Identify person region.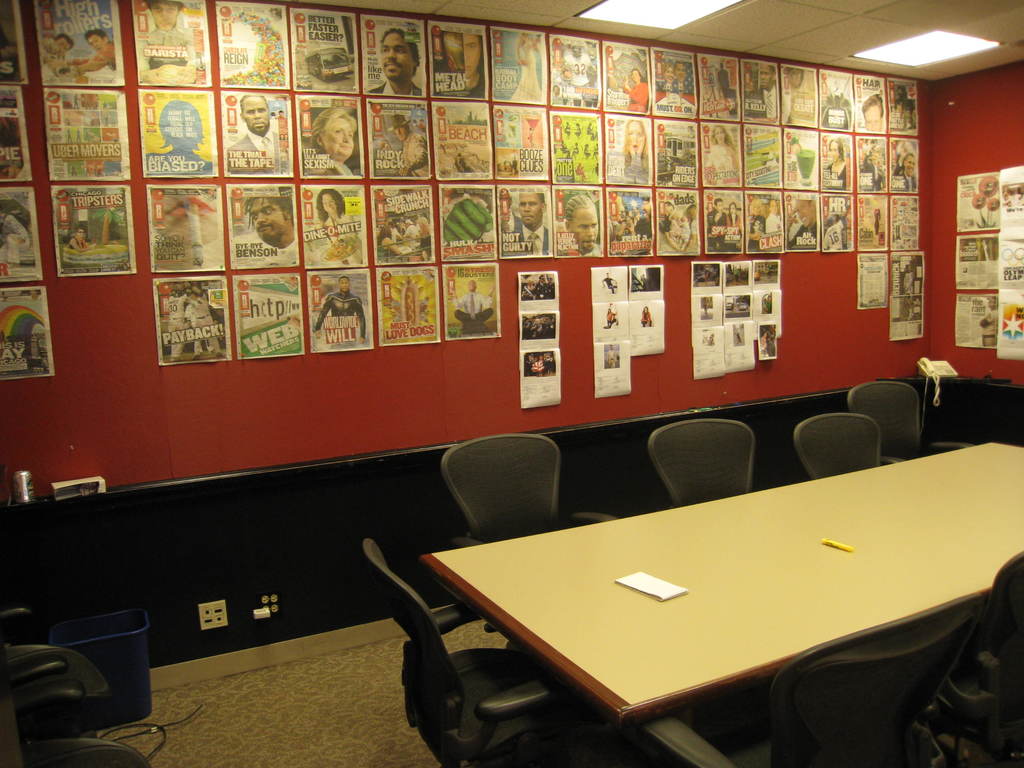
Region: detection(556, 190, 605, 264).
